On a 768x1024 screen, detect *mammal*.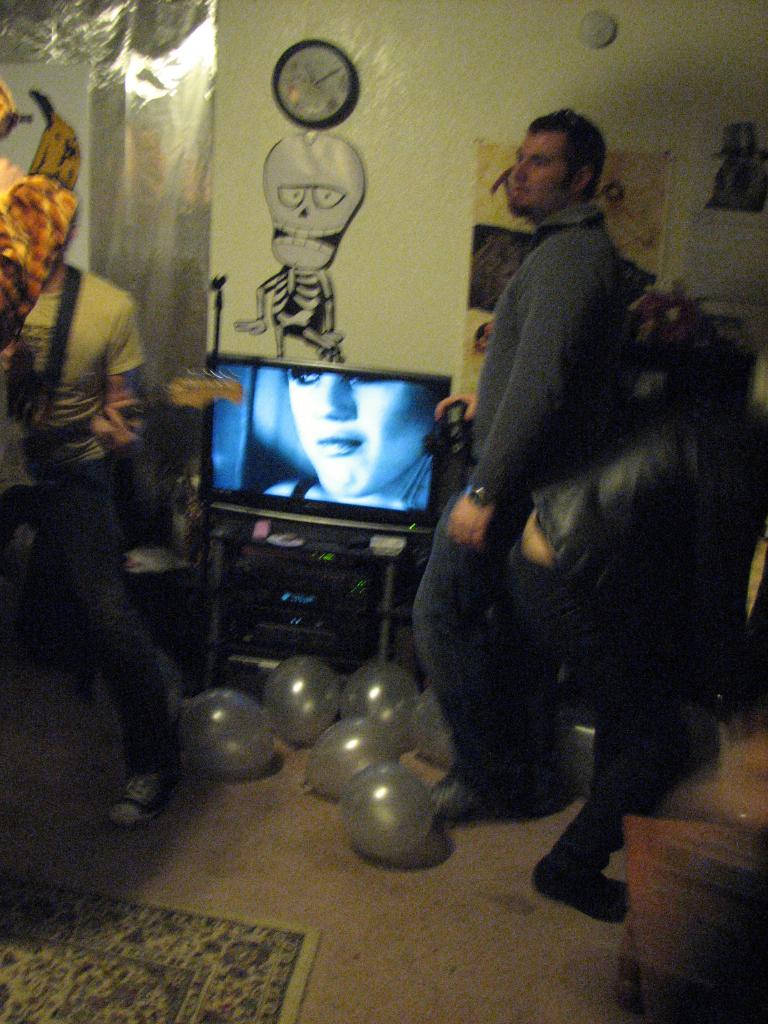
bbox=[502, 415, 763, 926].
